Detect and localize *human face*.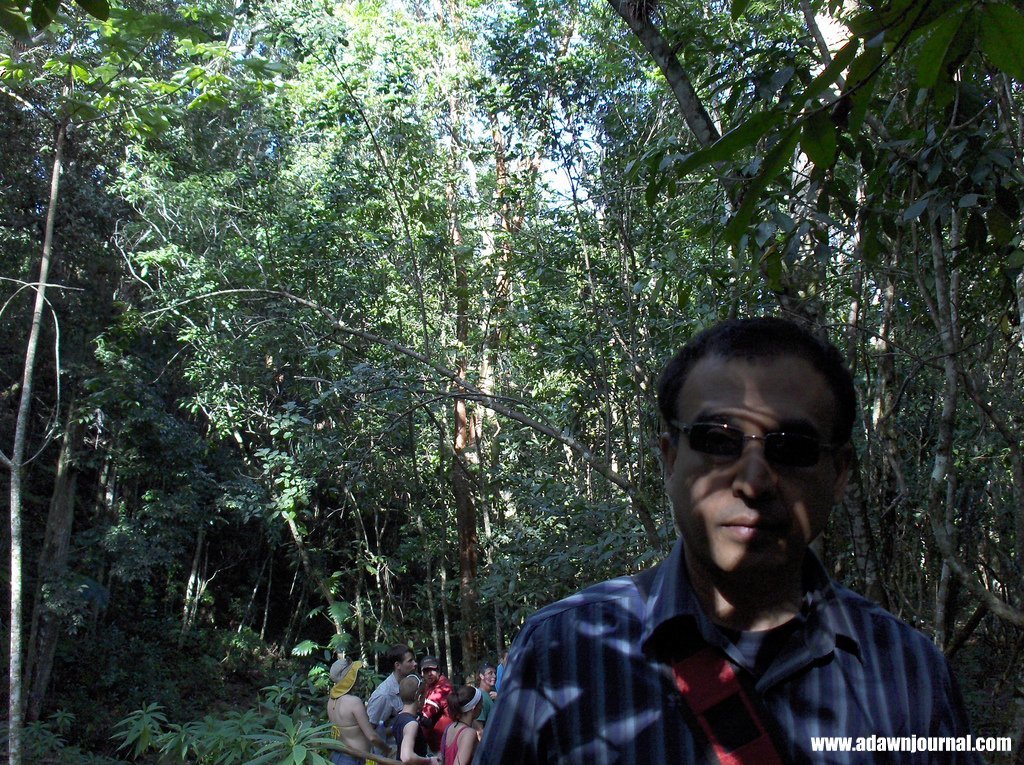
Localized at 475, 701, 487, 720.
